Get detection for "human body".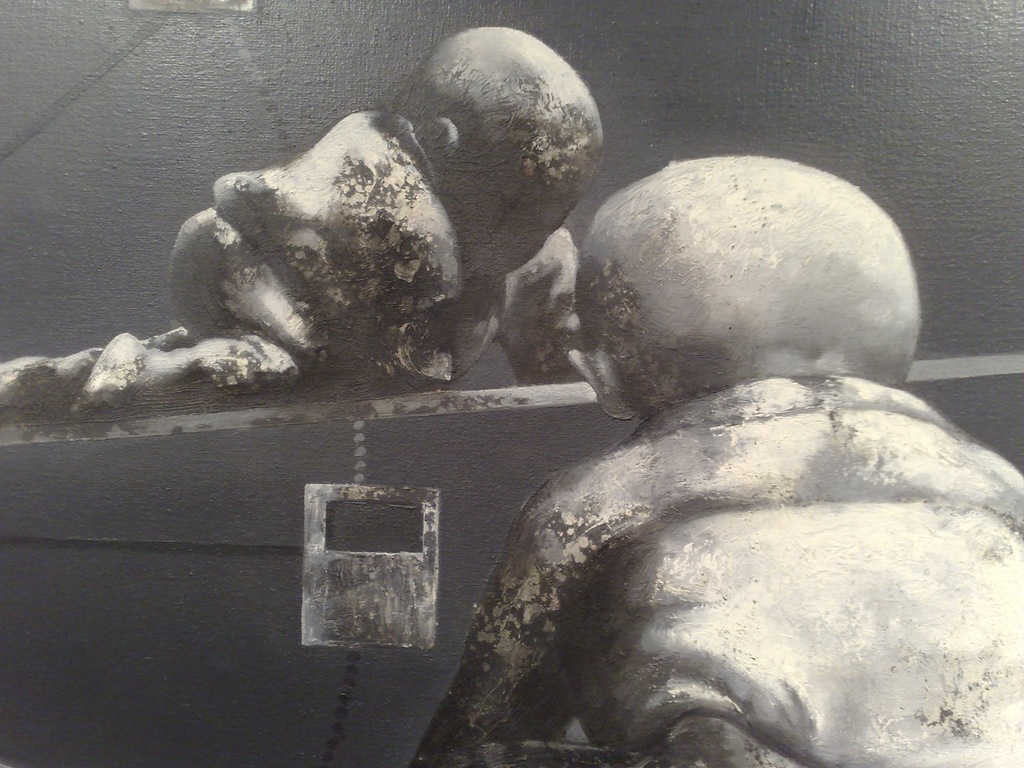
Detection: {"x1": 0, "y1": 120, "x2": 497, "y2": 413}.
